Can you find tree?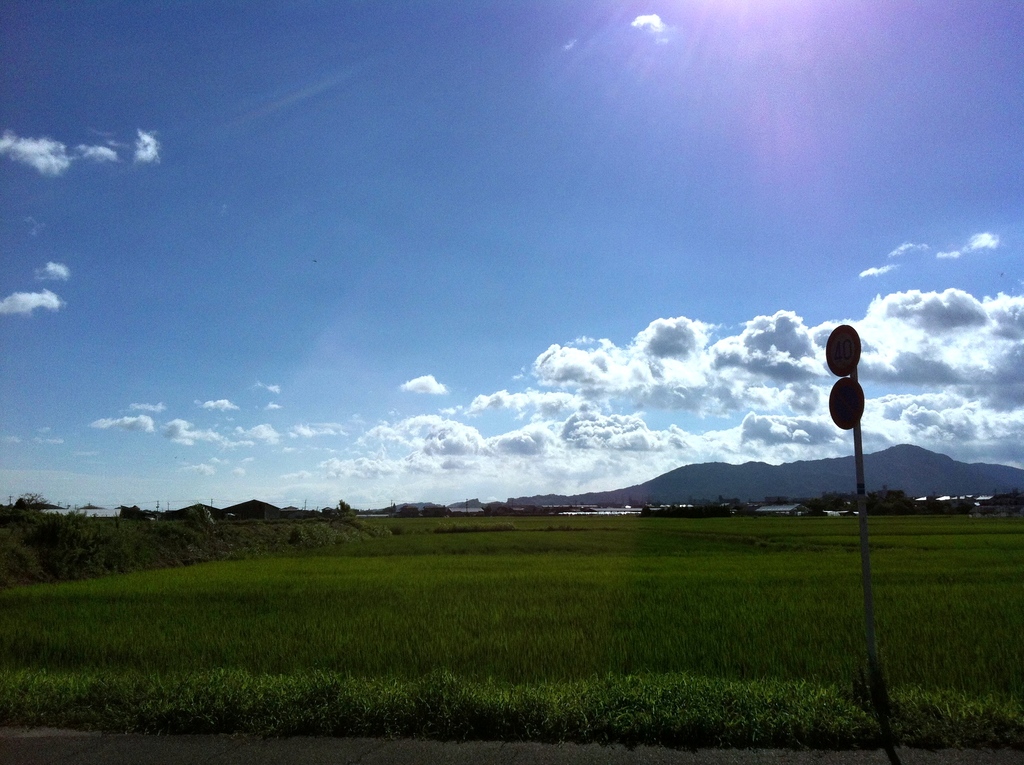
Yes, bounding box: bbox=[13, 490, 50, 513].
